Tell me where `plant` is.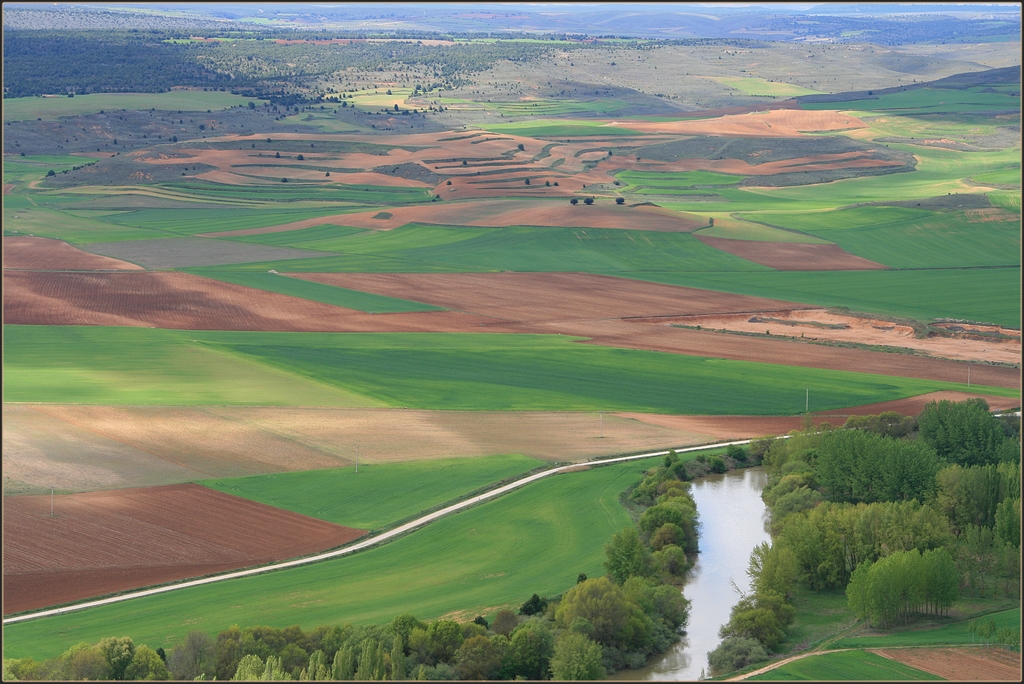
`plant` is at {"x1": 0, "y1": 655, "x2": 56, "y2": 683}.
